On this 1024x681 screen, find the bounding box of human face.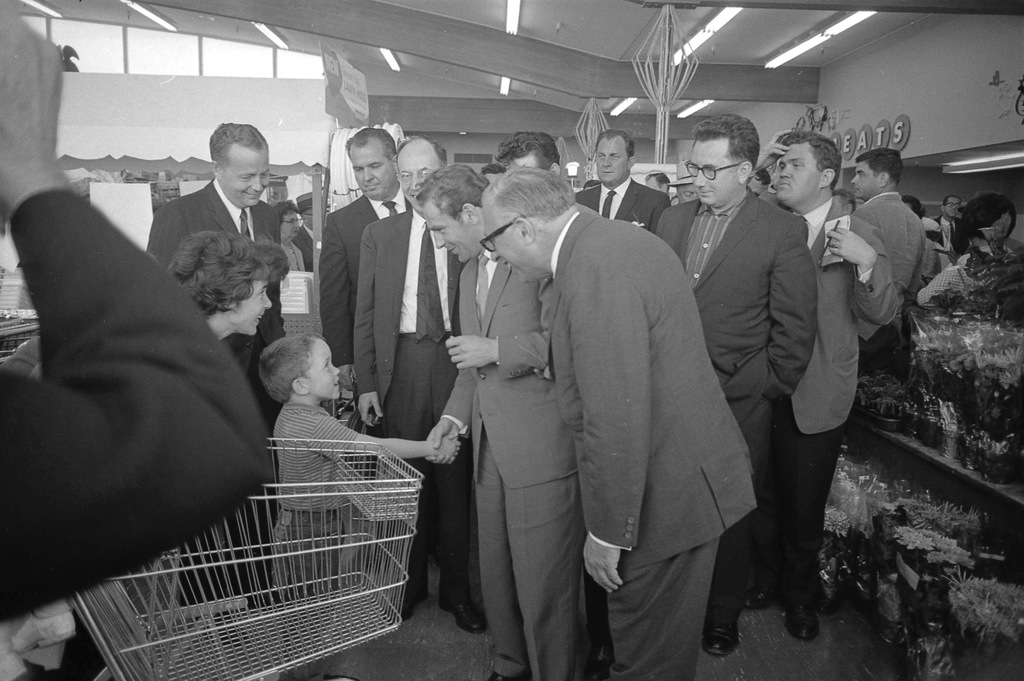
Bounding box: left=483, top=213, right=532, bottom=286.
